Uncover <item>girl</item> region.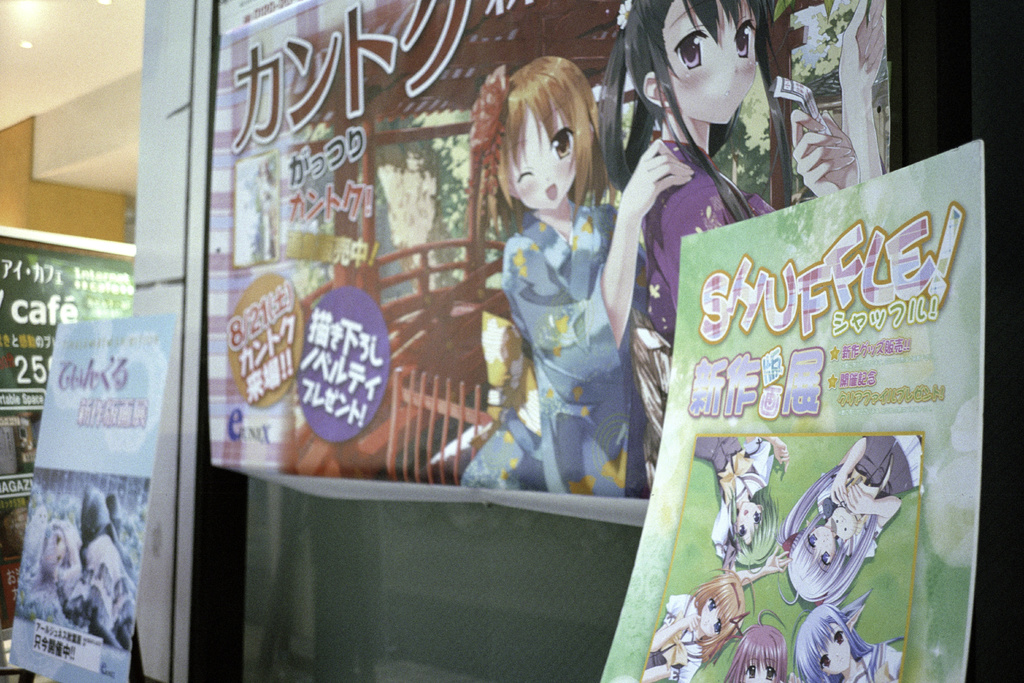
Uncovered: crop(588, 0, 887, 497).
